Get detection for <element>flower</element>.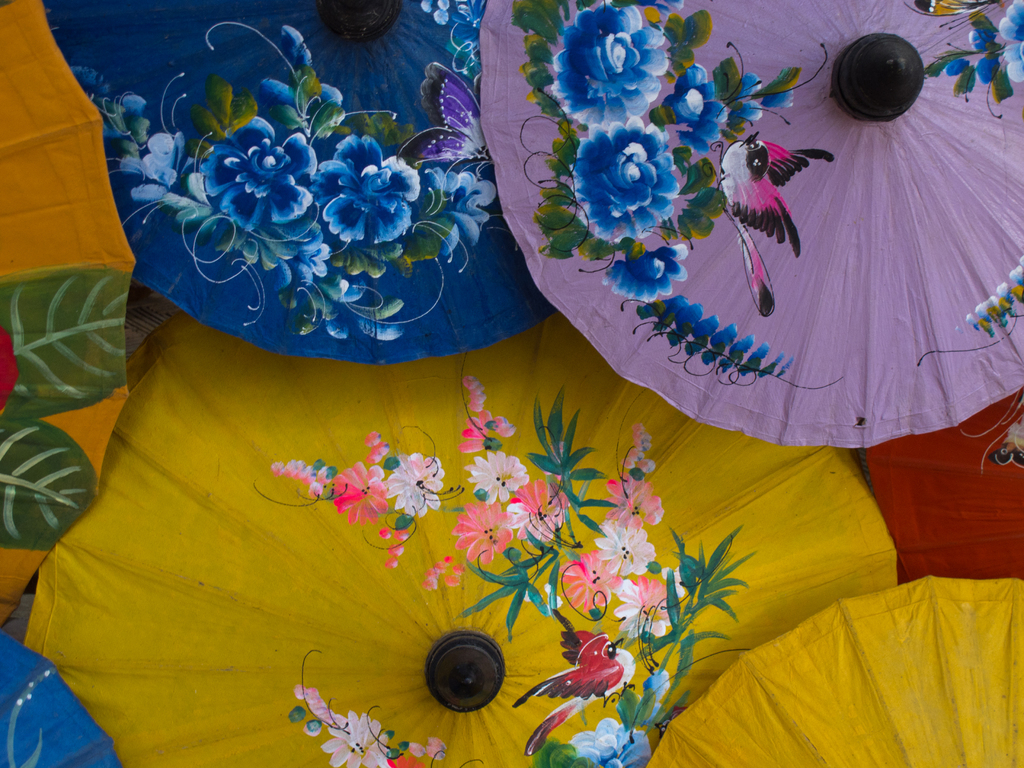
Detection: [left=314, top=127, right=426, bottom=249].
